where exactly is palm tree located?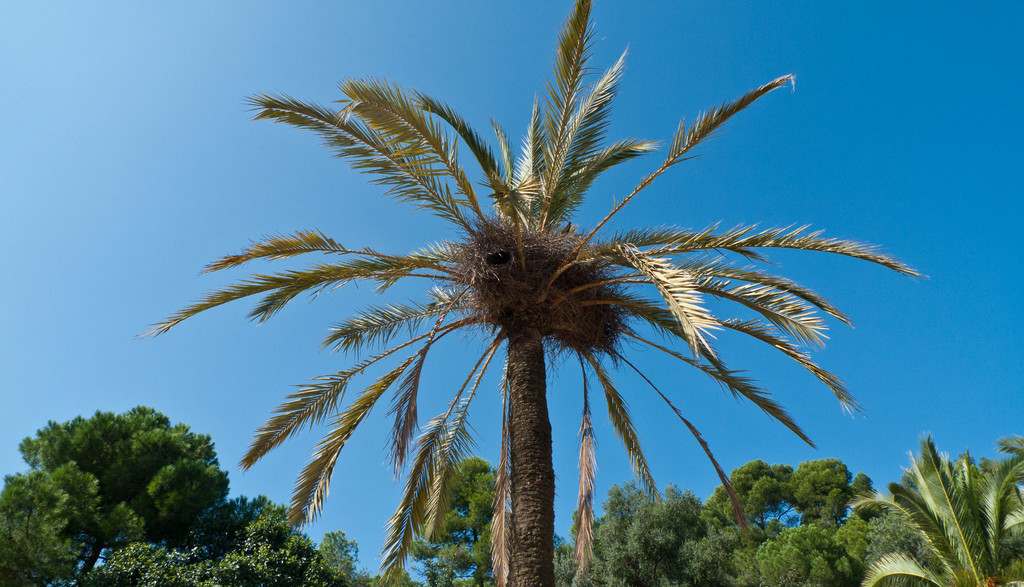
Its bounding box is detection(856, 435, 1023, 586).
